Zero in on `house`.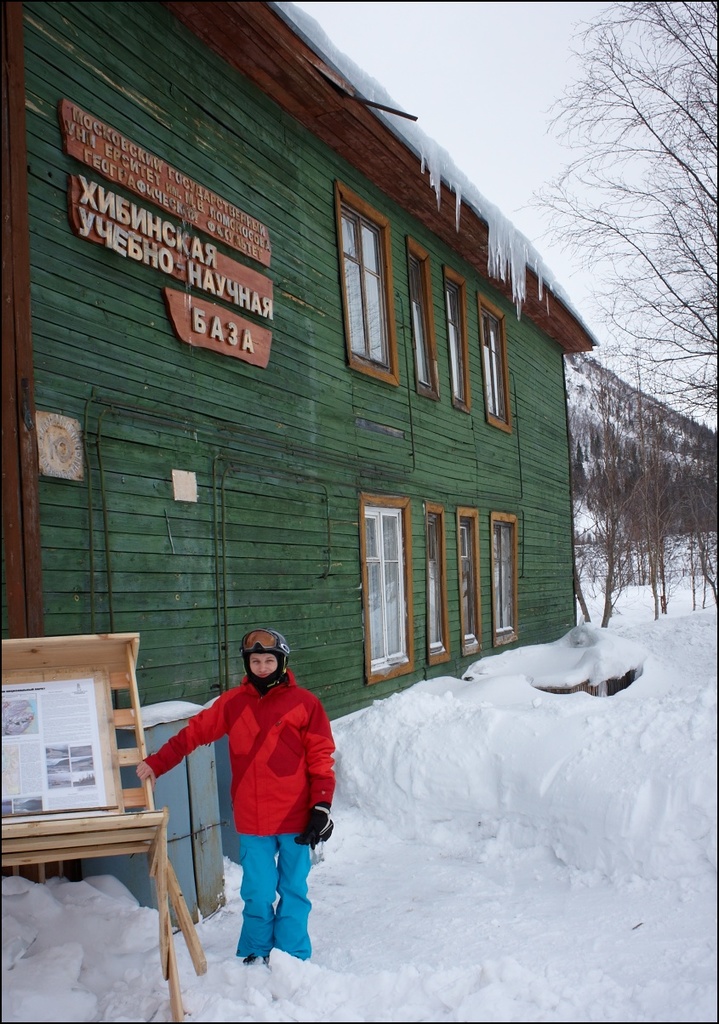
Zeroed in: [560,346,718,581].
